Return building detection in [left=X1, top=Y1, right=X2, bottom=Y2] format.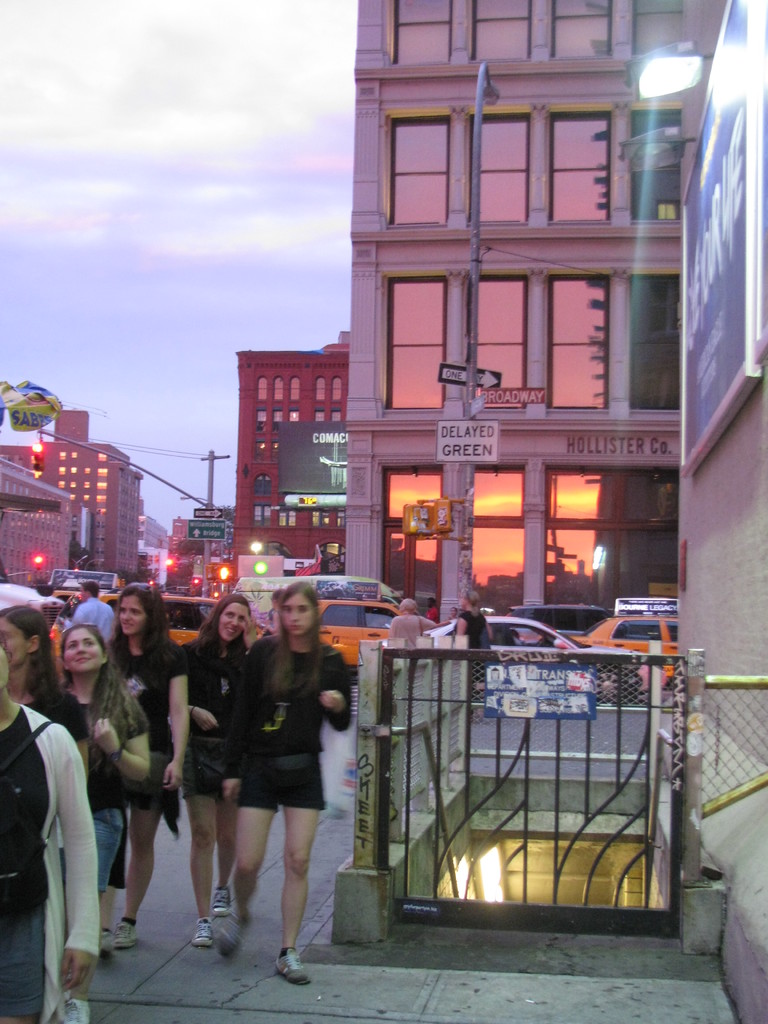
[left=347, top=0, right=726, bottom=620].
